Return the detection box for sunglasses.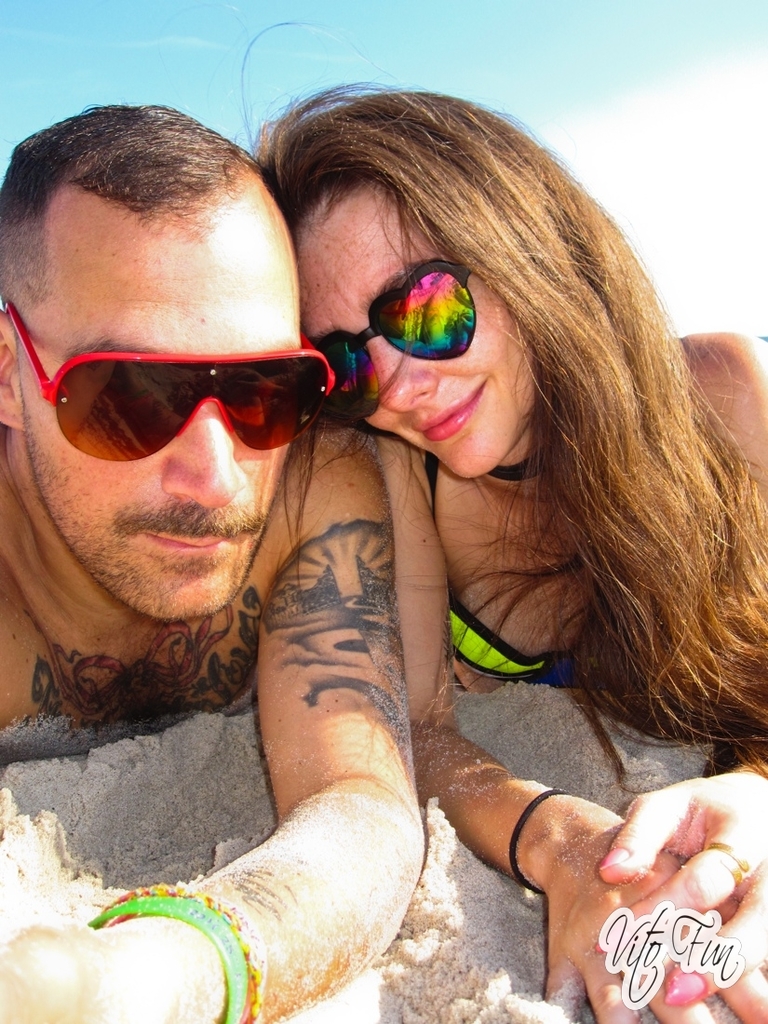
pyautogui.locateOnScreen(319, 255, 475, 422).
